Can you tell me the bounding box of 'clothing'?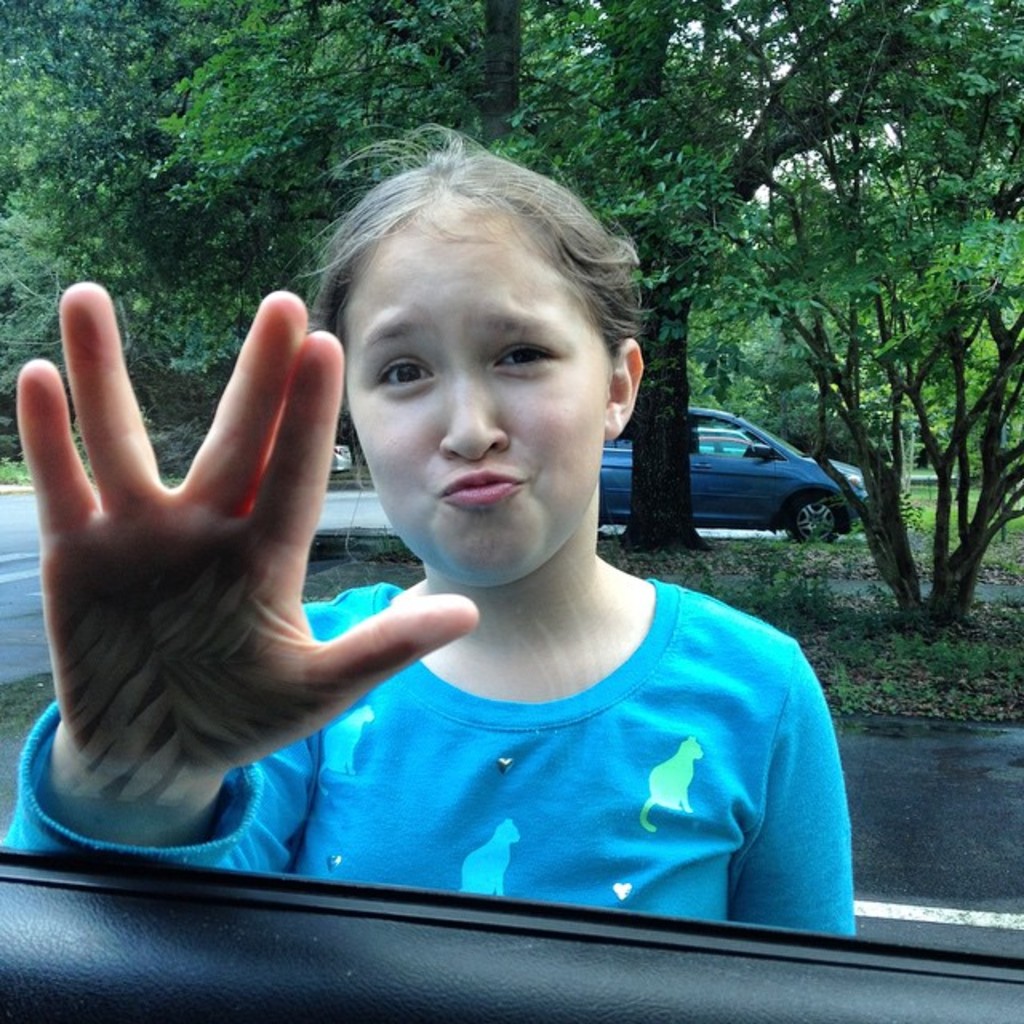
x1=0, y1=573, x2=861, y2=941.
